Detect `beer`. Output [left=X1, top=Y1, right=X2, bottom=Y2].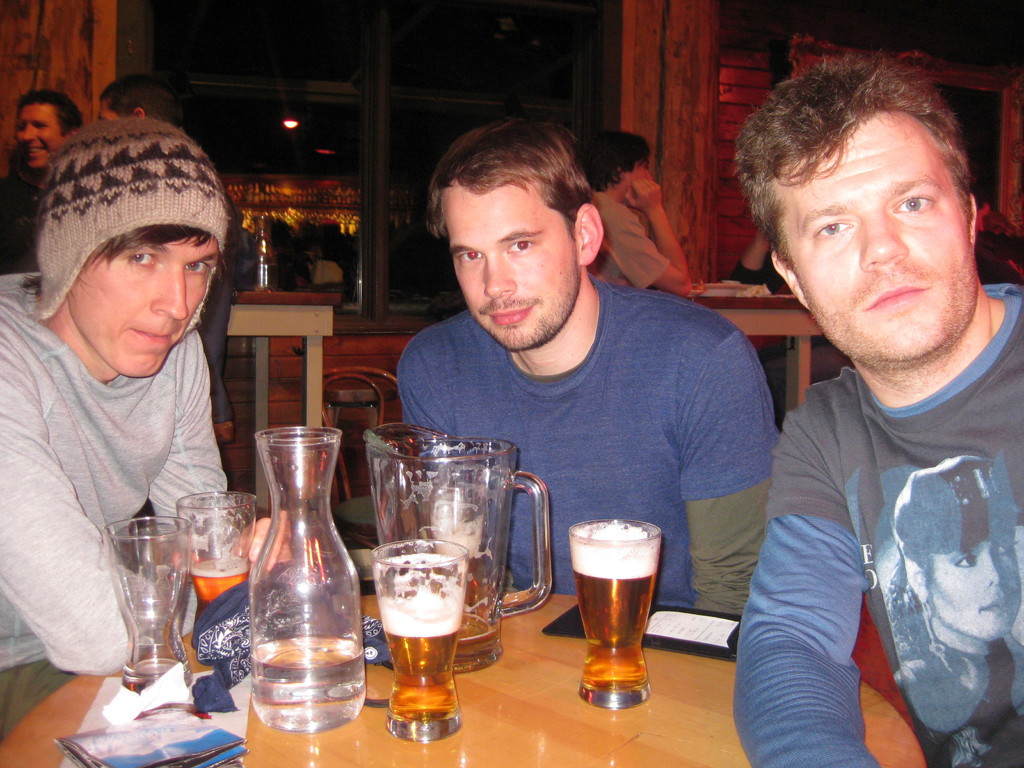
[left=170, top=486, right=273, bottom=683].
